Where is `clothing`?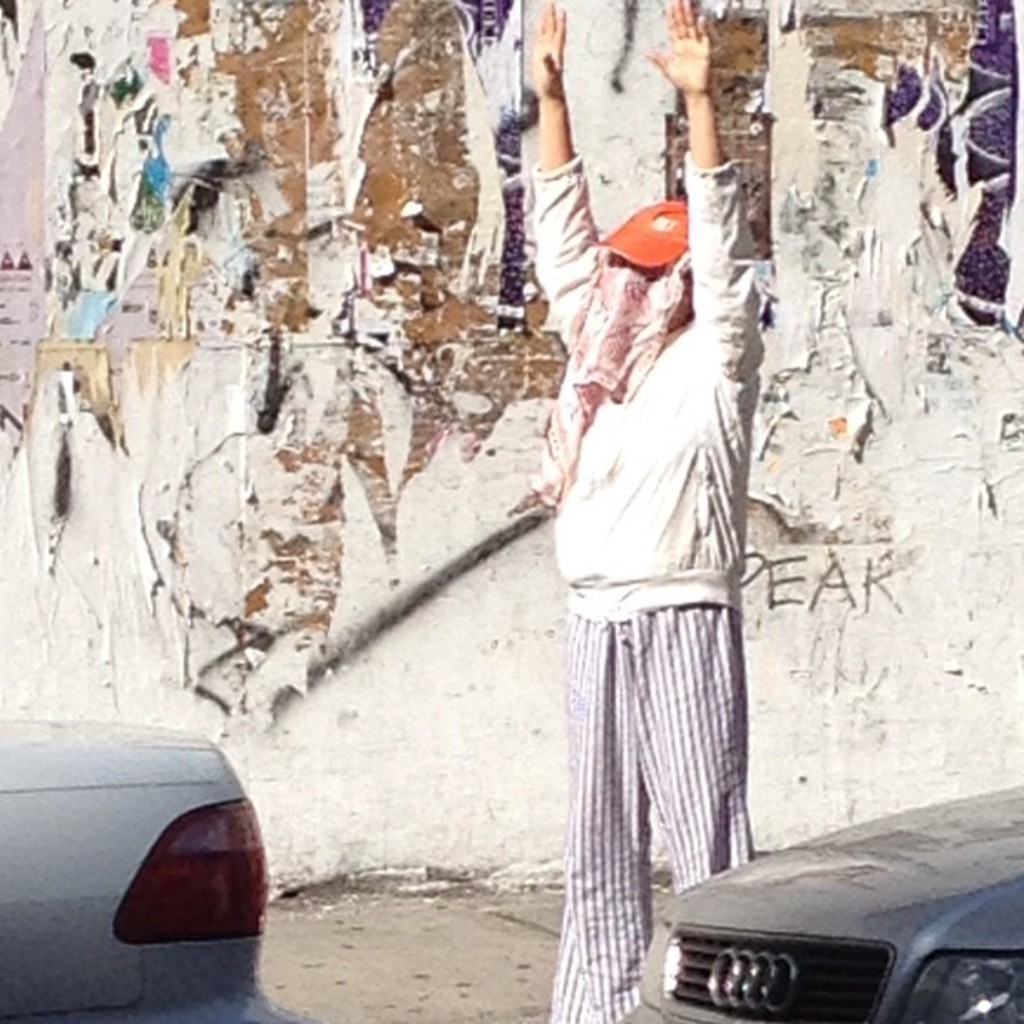
[512, 134, 786, 970].
